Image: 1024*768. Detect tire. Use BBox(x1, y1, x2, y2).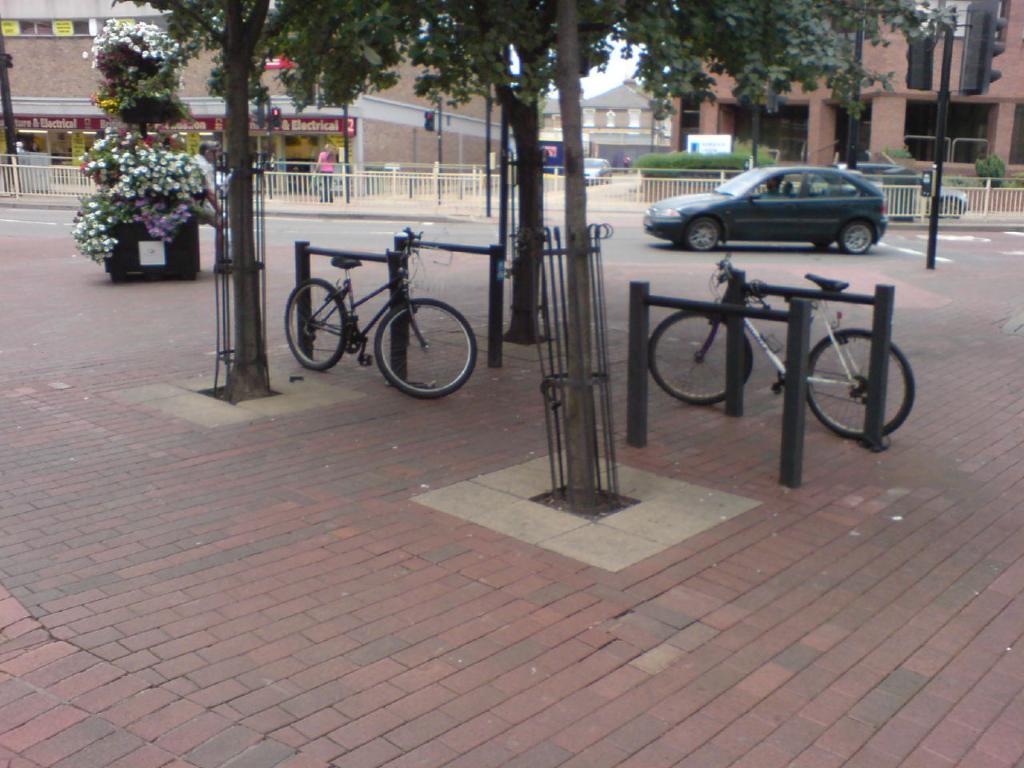
BBox(371, 298, 478, 396).
